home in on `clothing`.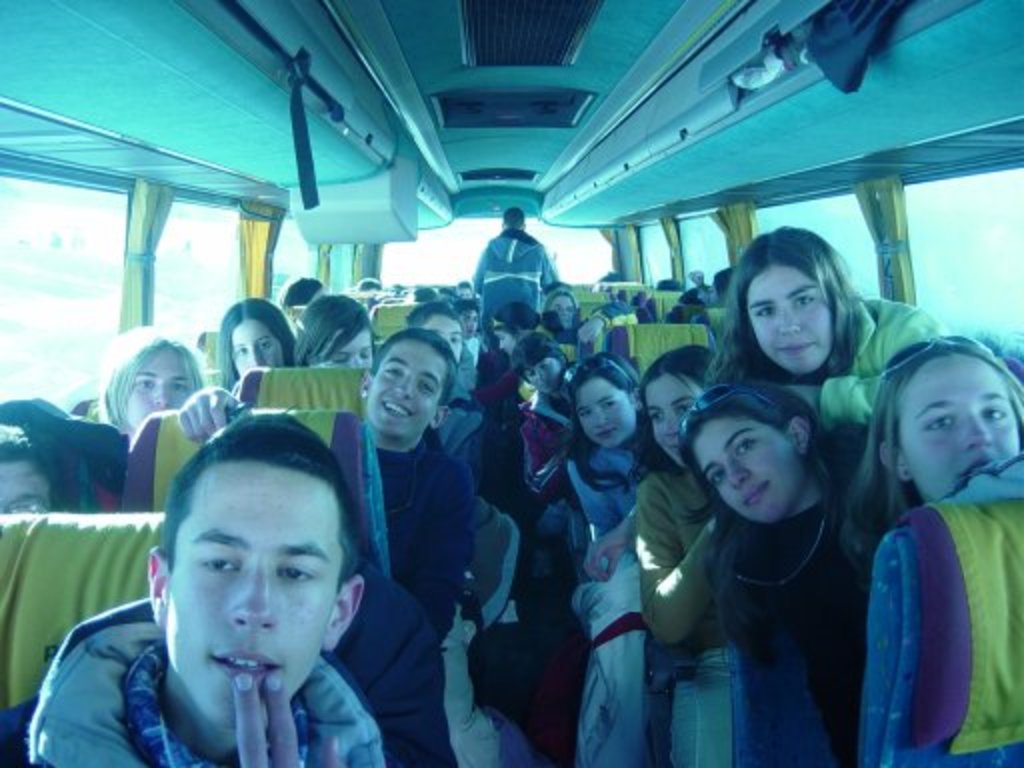
Homed in at detection(350, 452, 466, 638).
